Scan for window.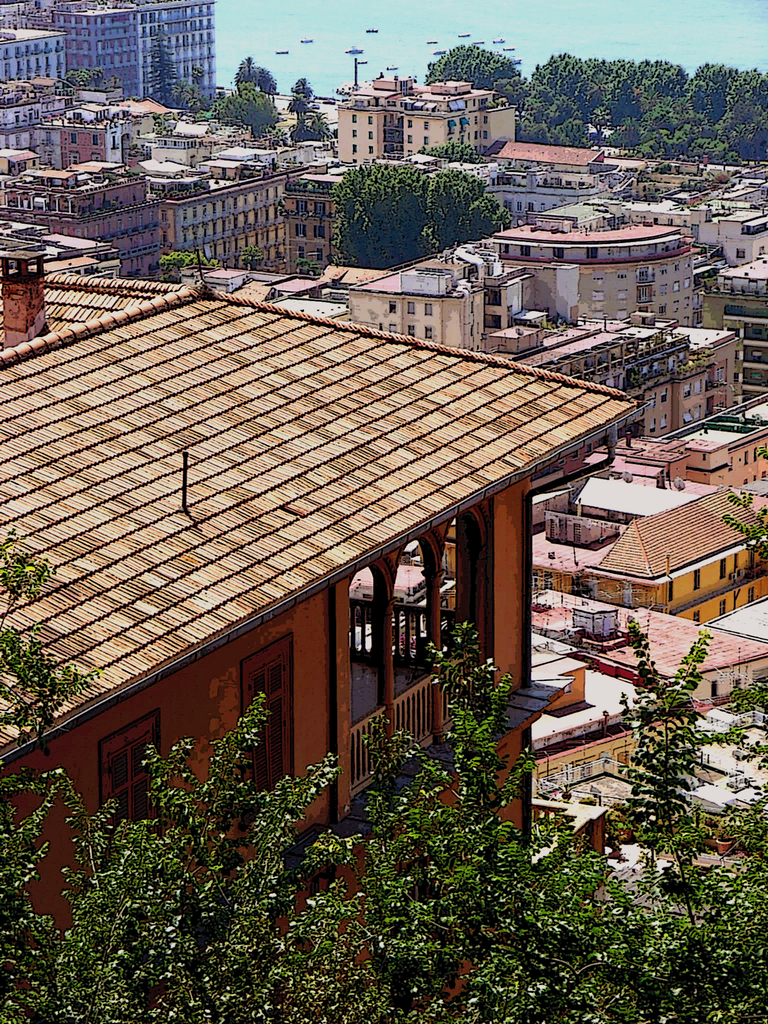
Scan result: <box>717,598,728,617</box>.
